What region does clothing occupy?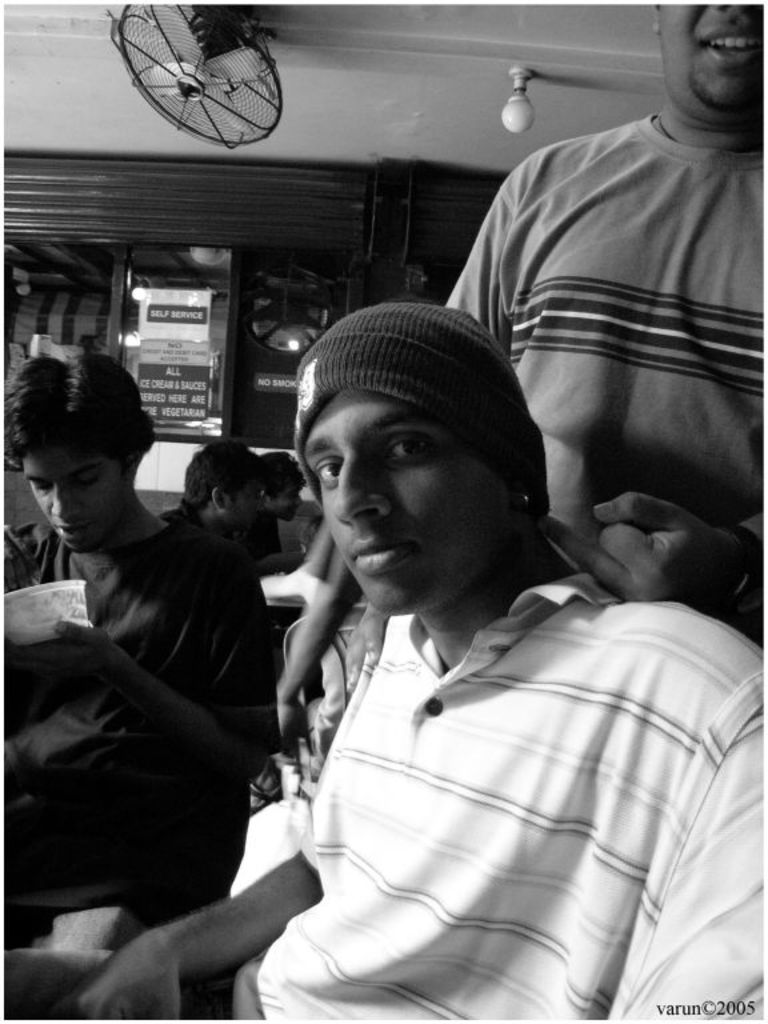
region(160, 505, 236, 568).
